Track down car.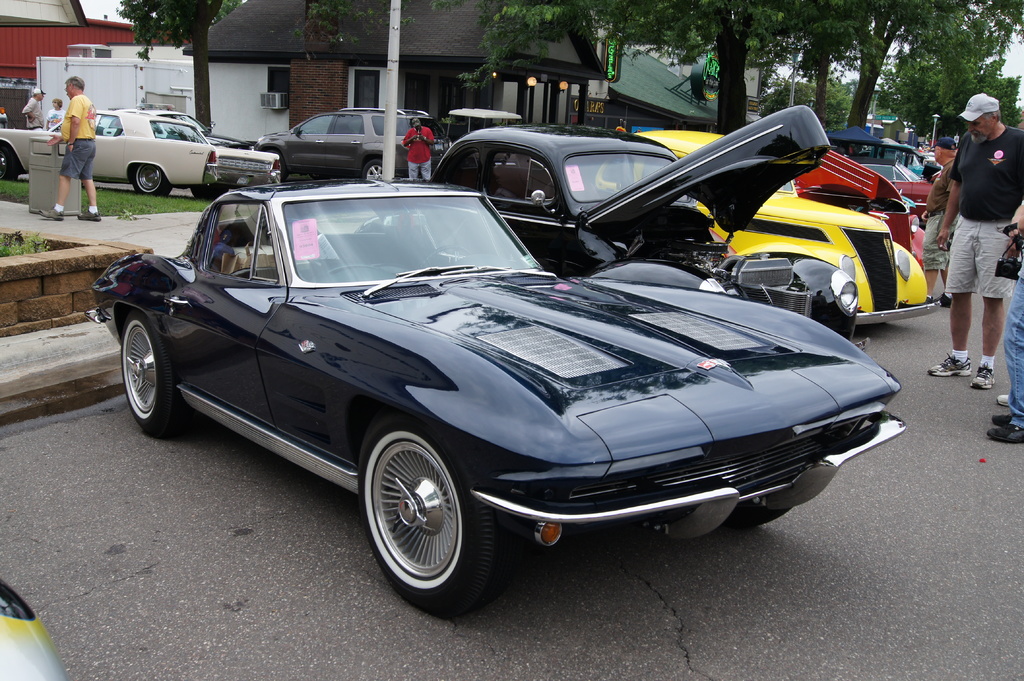
Tracked to (x1=798, y1=144, x2=915, y2=274).
